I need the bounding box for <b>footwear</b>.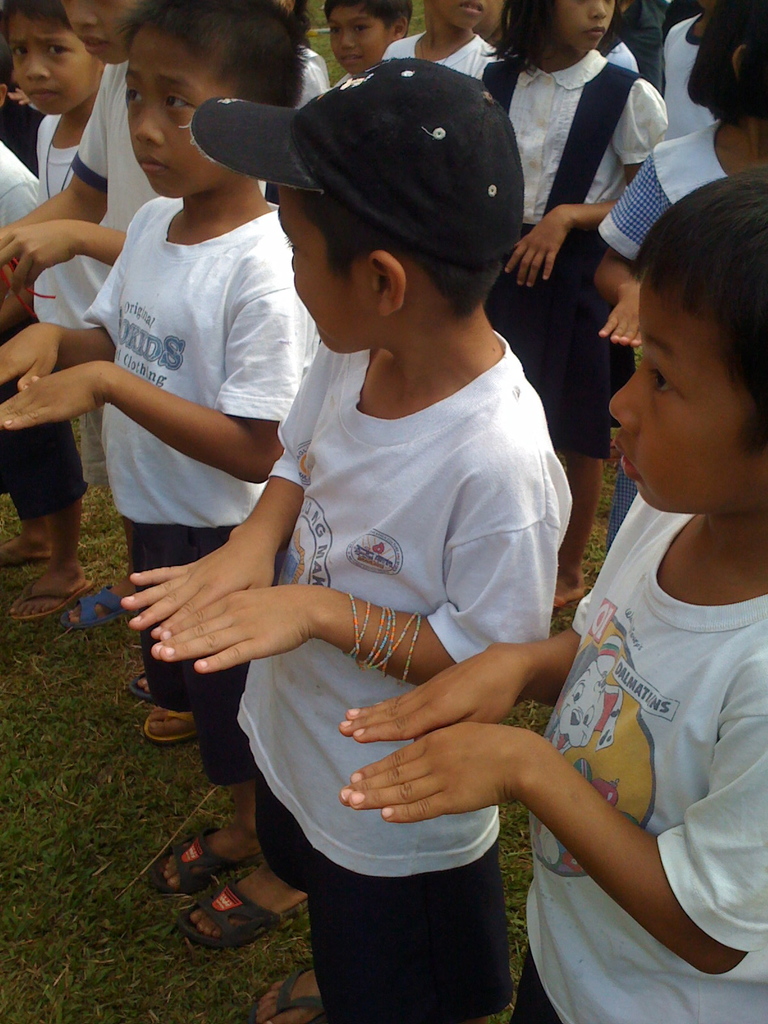
Here it is: box=[140, 812, 271, 900].
